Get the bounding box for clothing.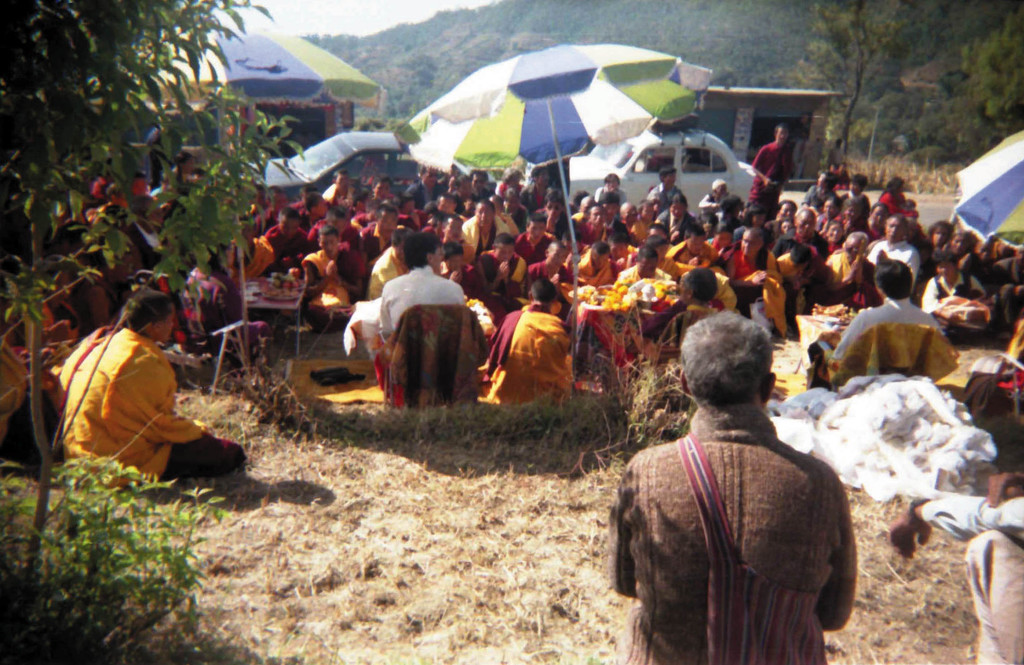
775:254:814:297.
